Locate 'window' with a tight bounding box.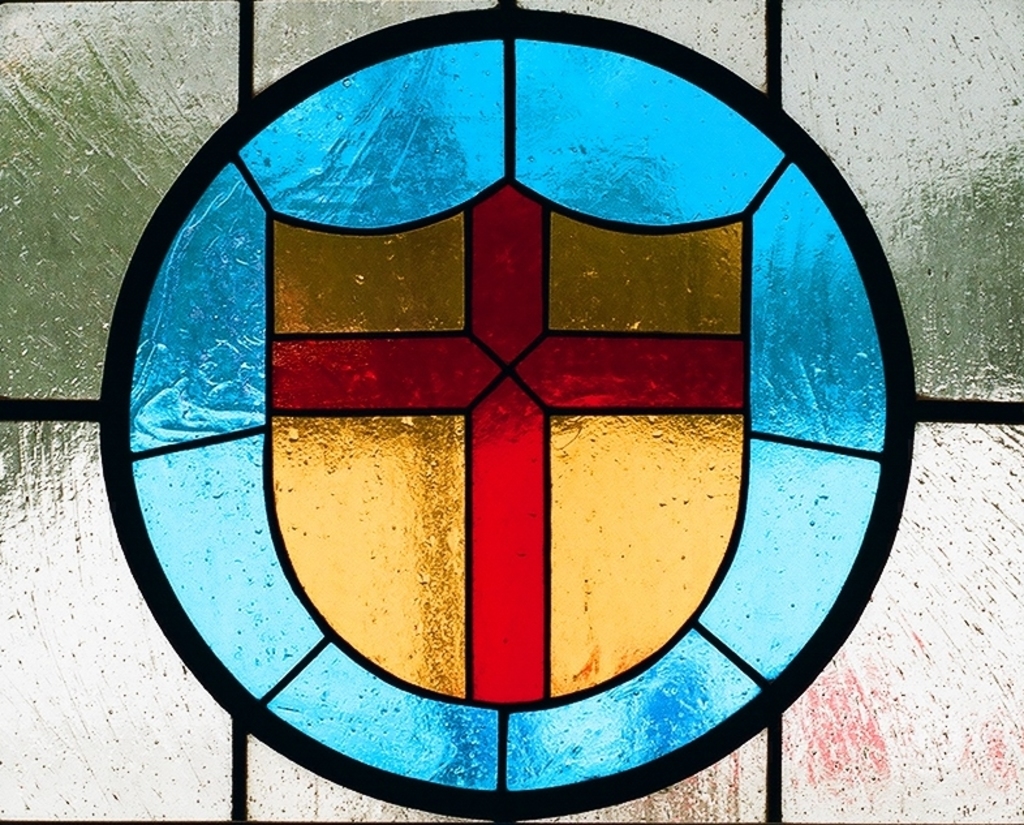
(left=22, top=66, right=1023, bottom=824).
